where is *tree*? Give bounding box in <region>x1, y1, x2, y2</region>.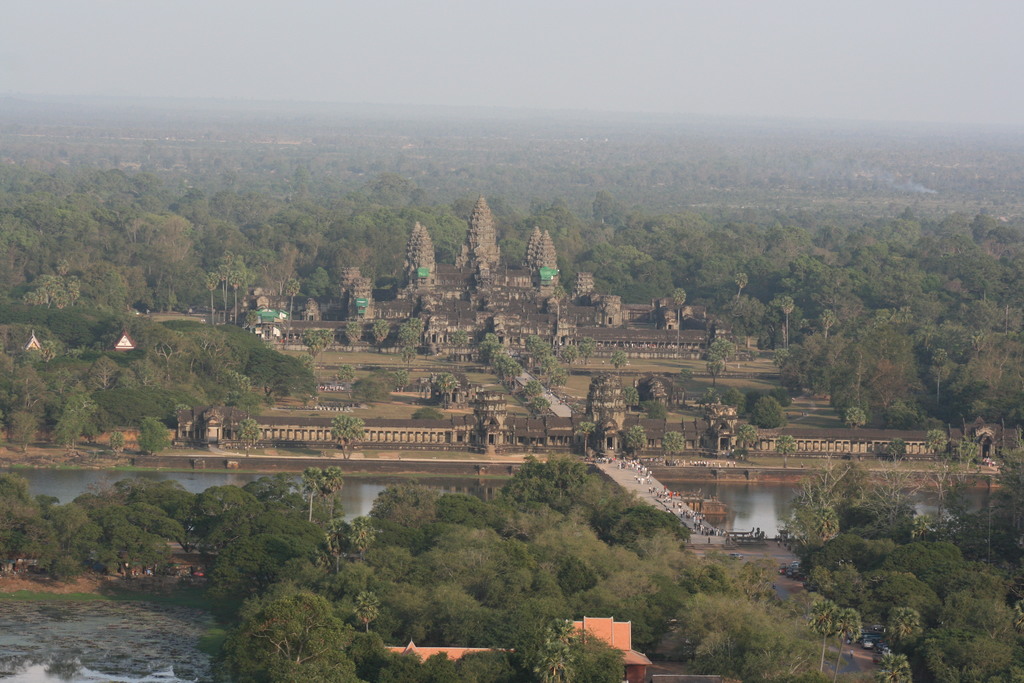
<region>749, 395, 787, 428</region>.
